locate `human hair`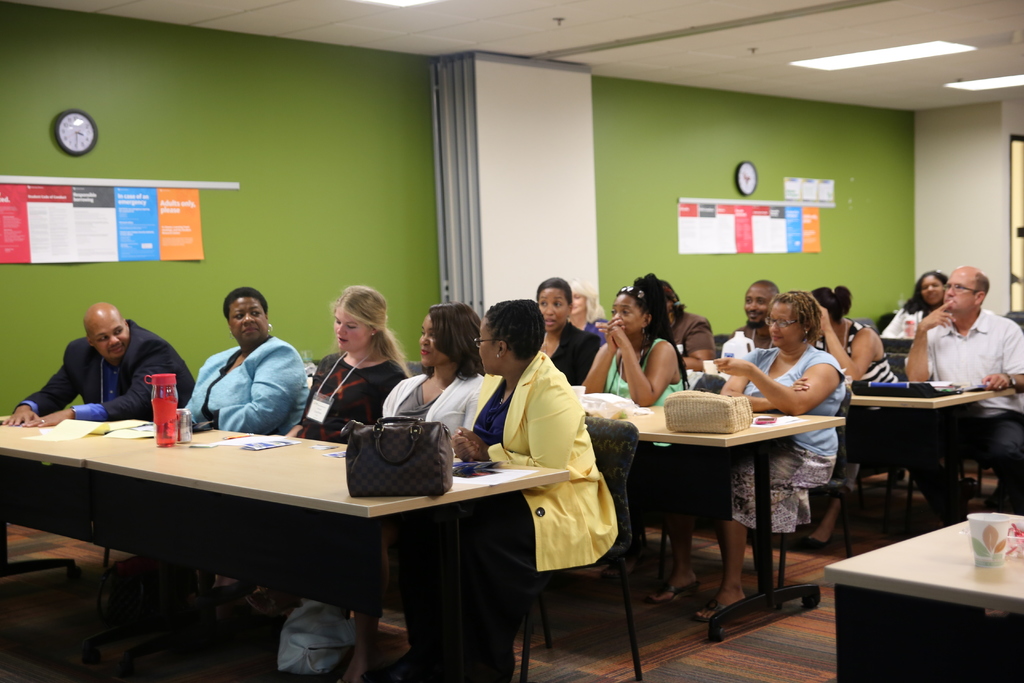
rect(420, 298, 483, 375)
